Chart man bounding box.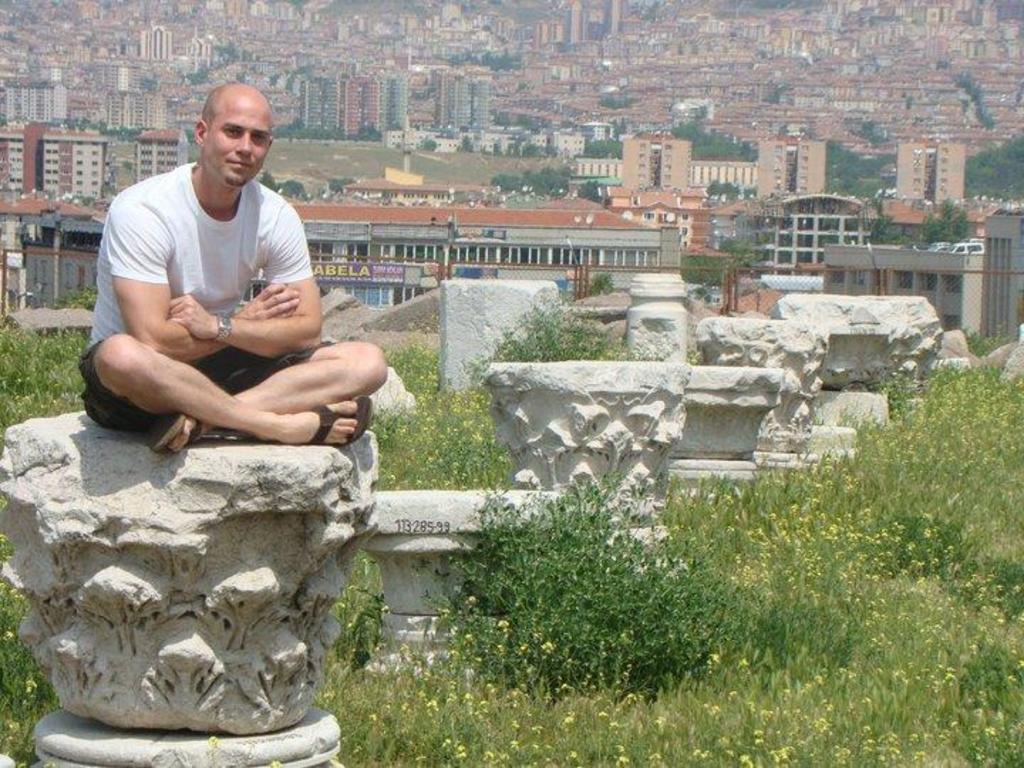
Charted: bbox=[84, 84, 363, 479].
